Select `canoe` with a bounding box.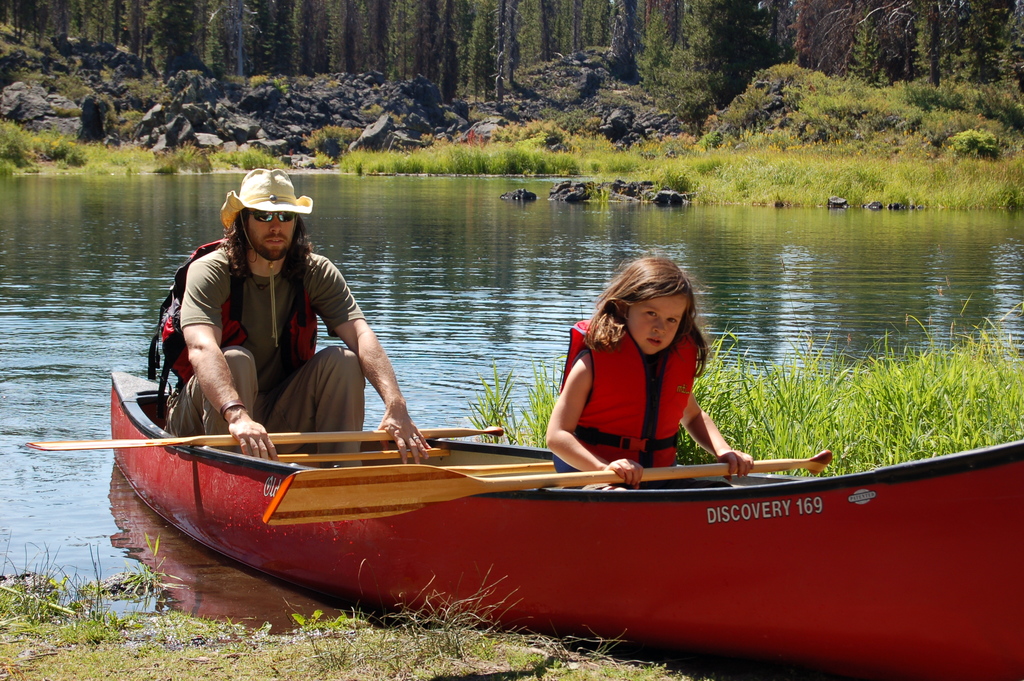
l=108, t=361, r=1023, b=677.
